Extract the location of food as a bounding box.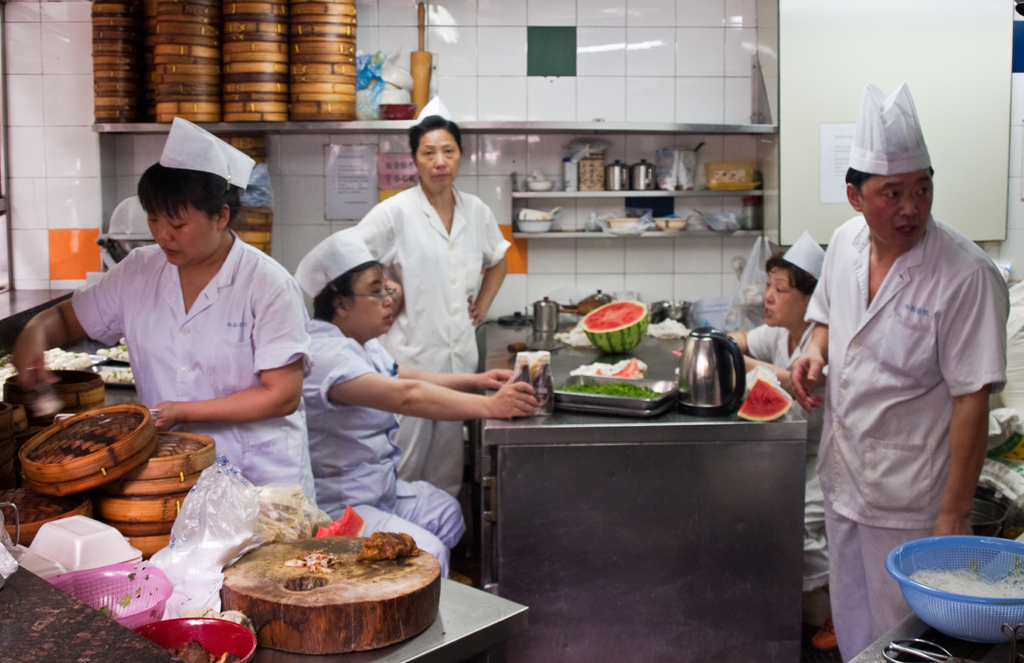
(x1=906, y1=565, x2=1023, y2=600).
